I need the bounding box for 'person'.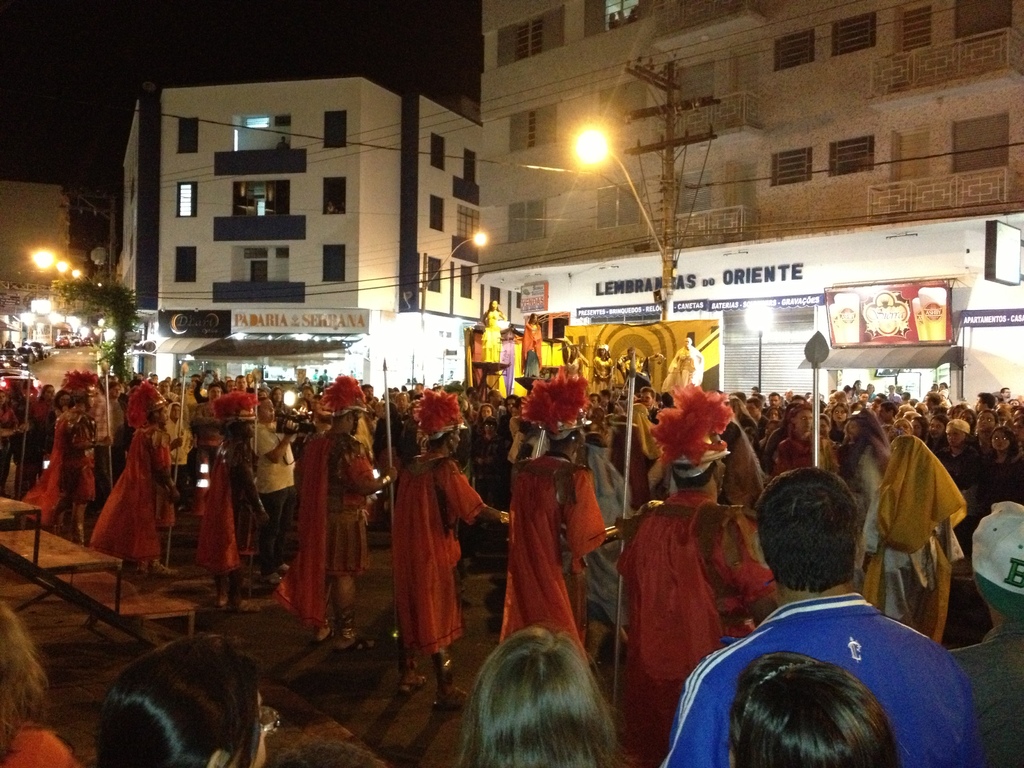
Here it is: pyautogui.locateOnScreen(192, 379, 268, 613).
